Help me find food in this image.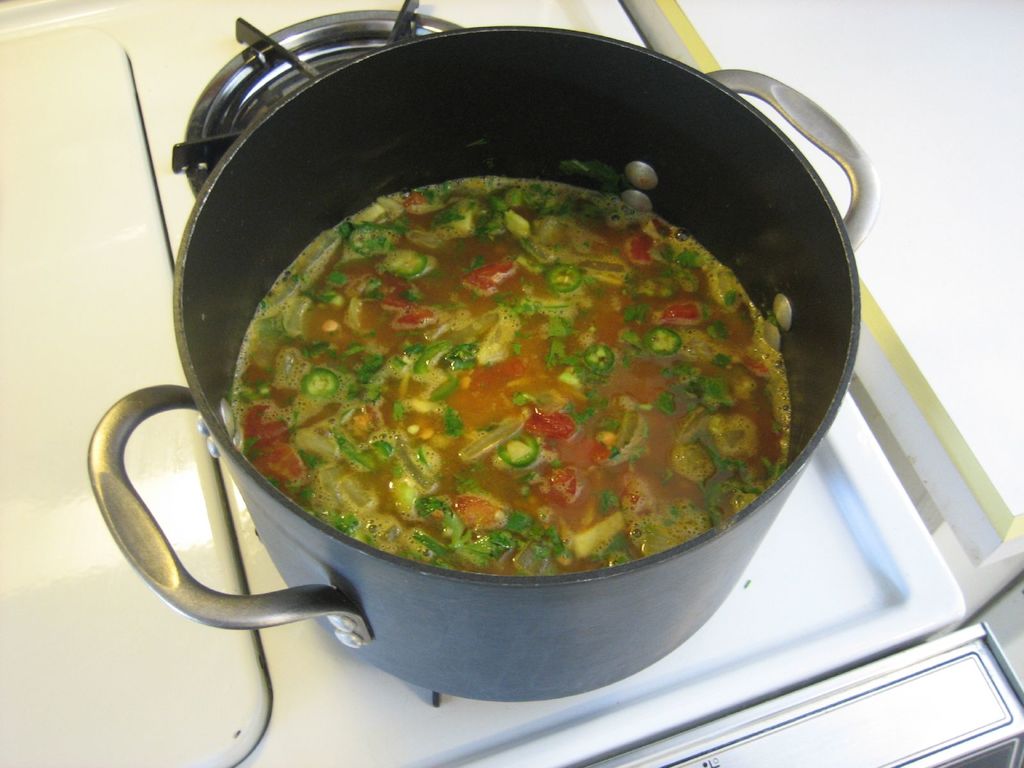
Found it: crop(226, 176, 778, 611).
